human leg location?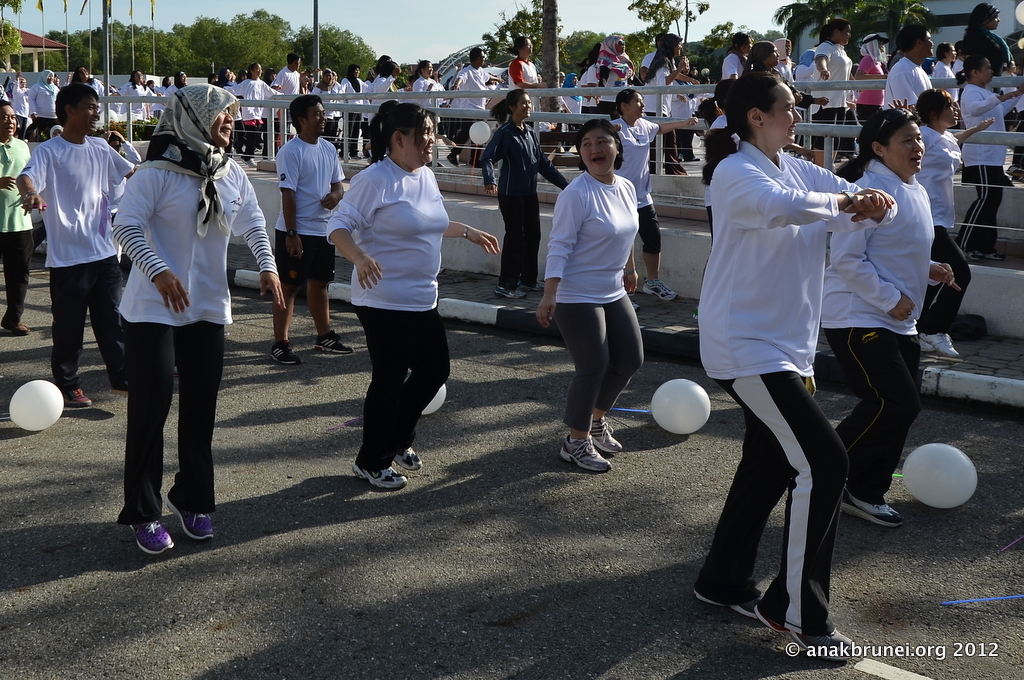
bbox=(0, 196, 39, 335)
